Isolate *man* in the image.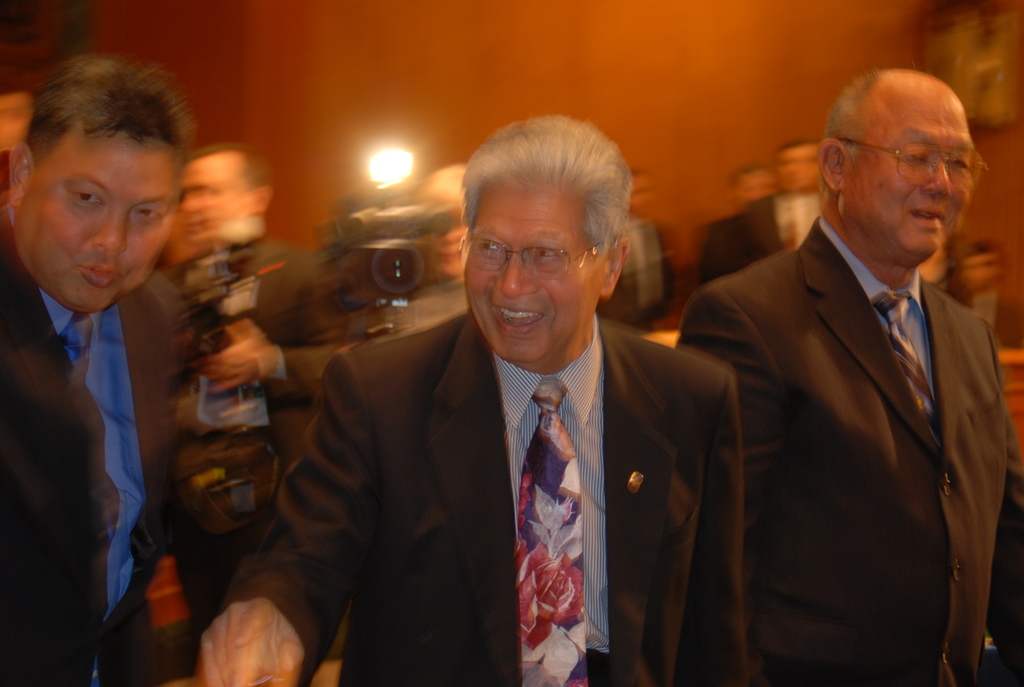
Isolated region: 158, 150, 340, 616.
